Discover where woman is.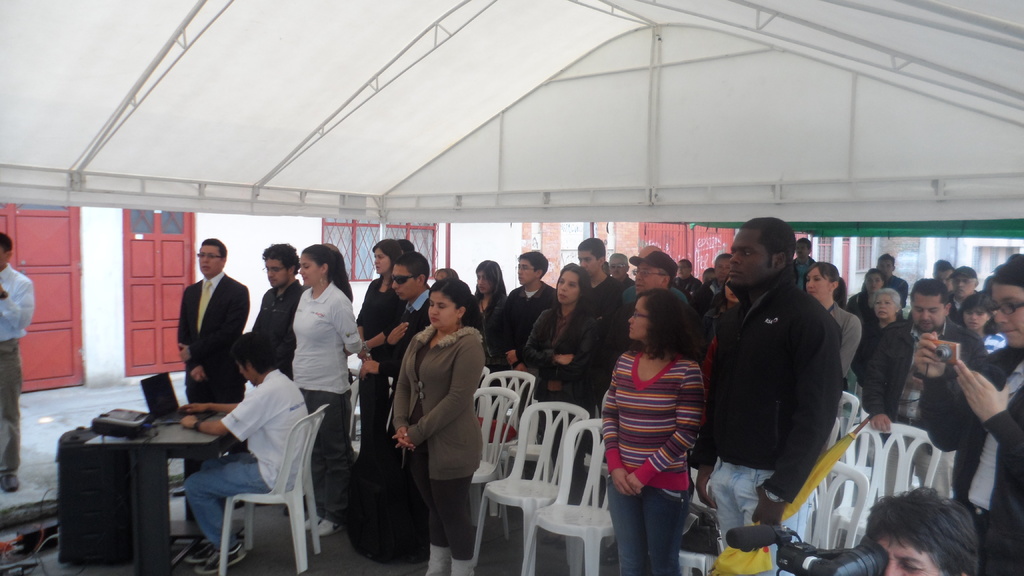
Discovered at bbox=(598, 269, 717, 569).
